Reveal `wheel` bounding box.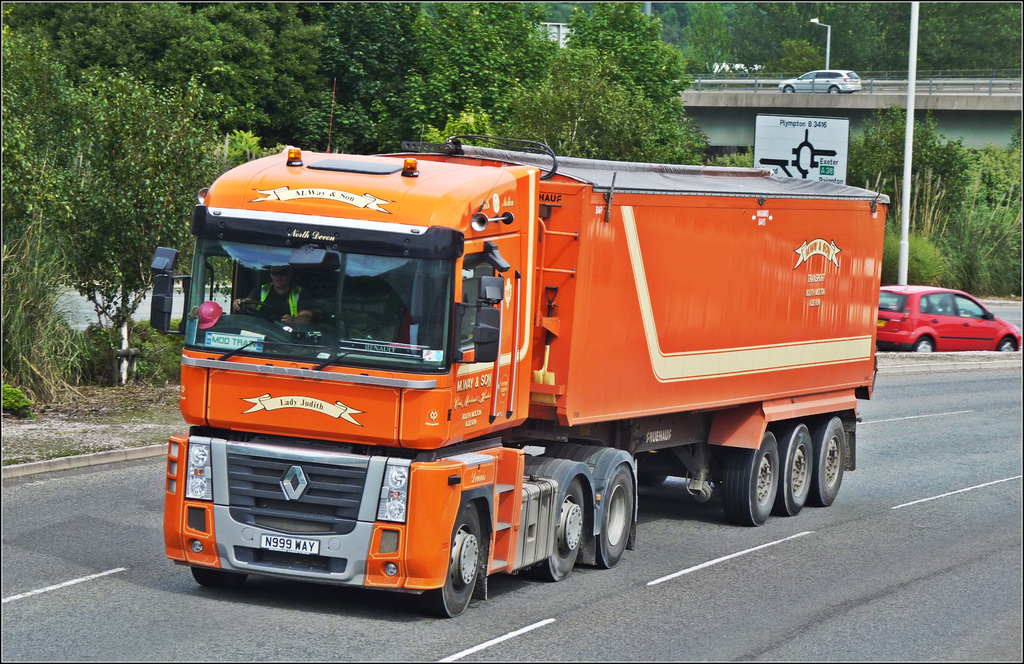
Revealed: region(725, 431, 781, 531).
